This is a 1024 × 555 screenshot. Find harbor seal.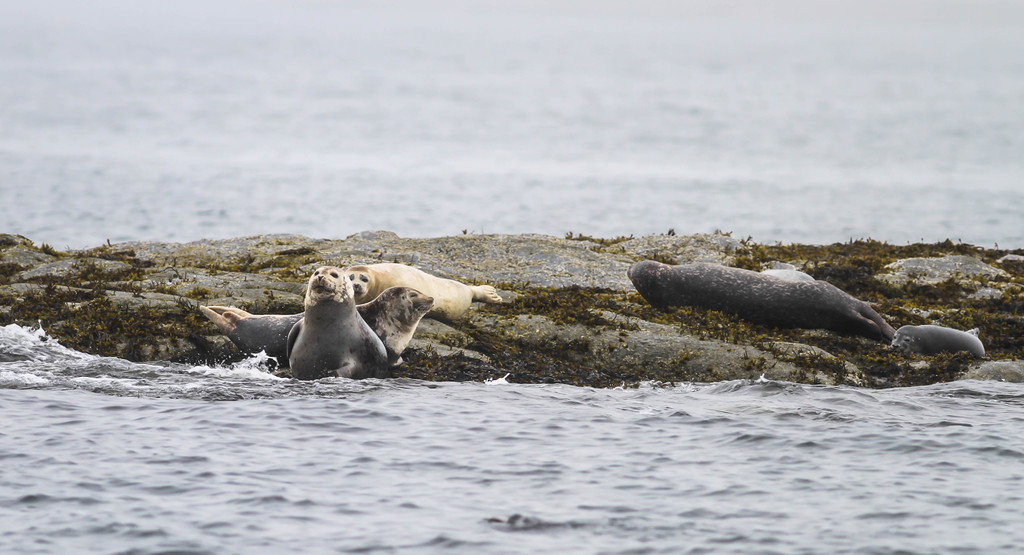
Bounding box: (left=888, top=323, right=987, bottom=358).
